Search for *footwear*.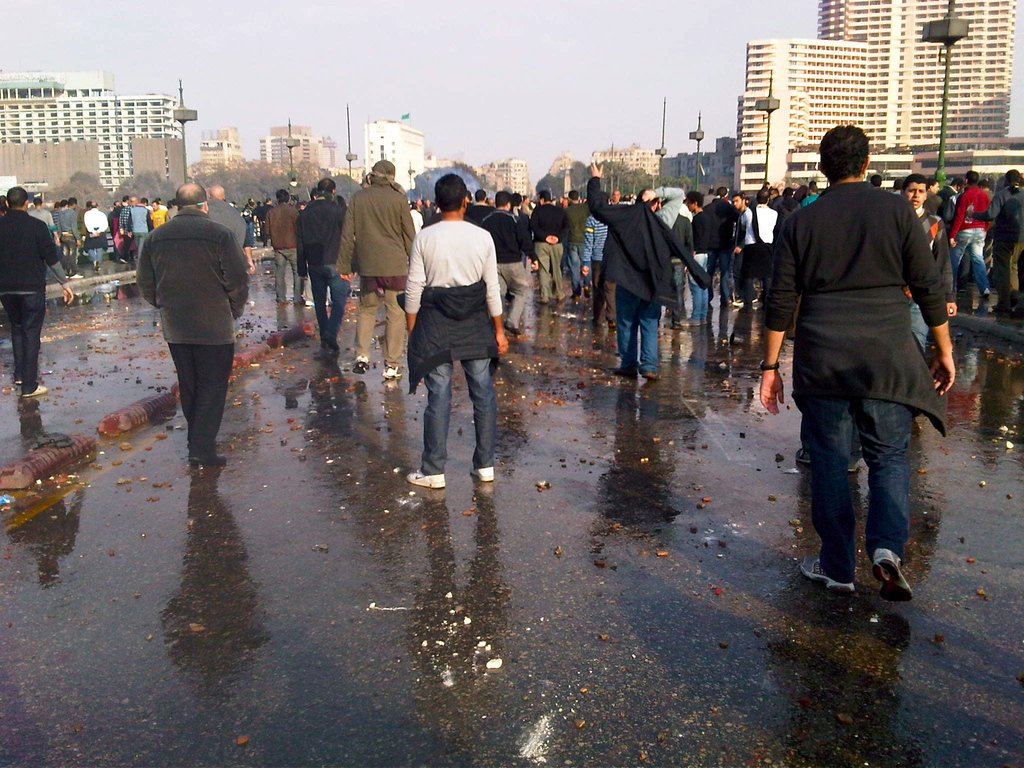
Found at bbox(702, 320, 711, 325).
